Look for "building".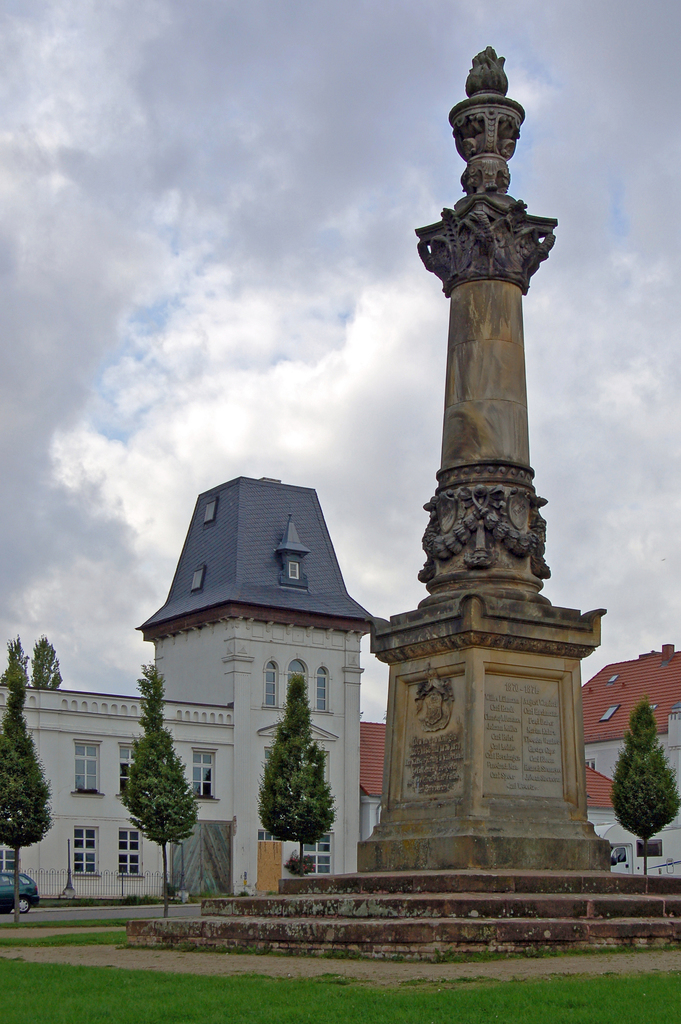
Found: crop(360, 640, 680, 895).
